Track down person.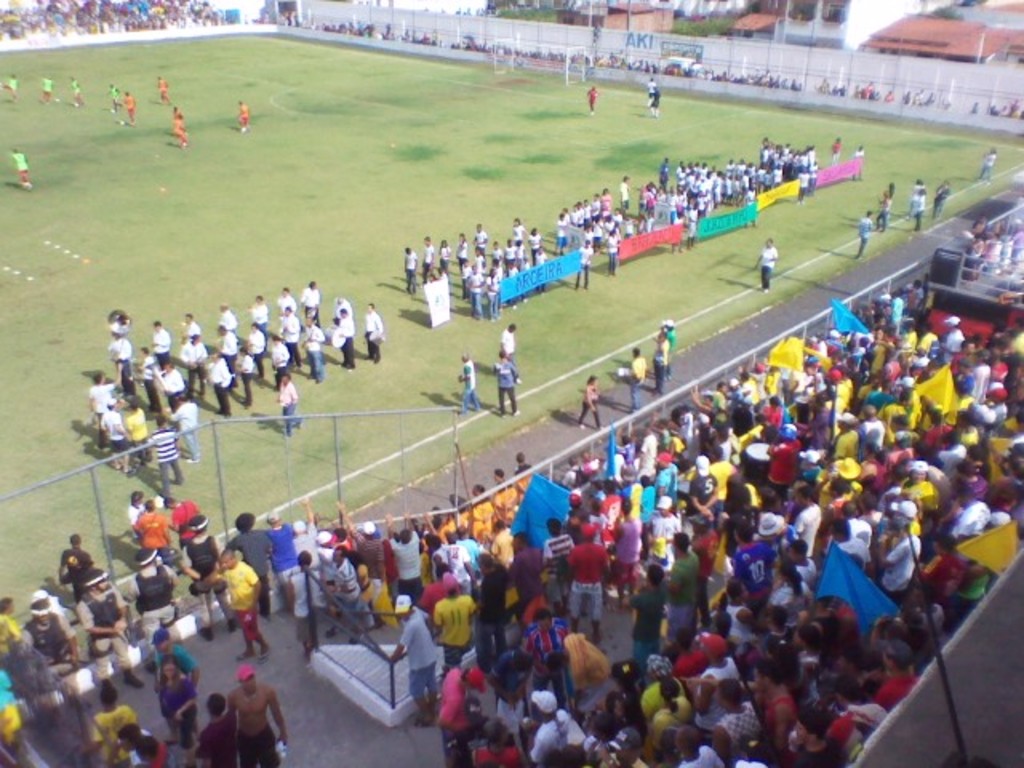
Tracked to 110, 392, 138, 454.
